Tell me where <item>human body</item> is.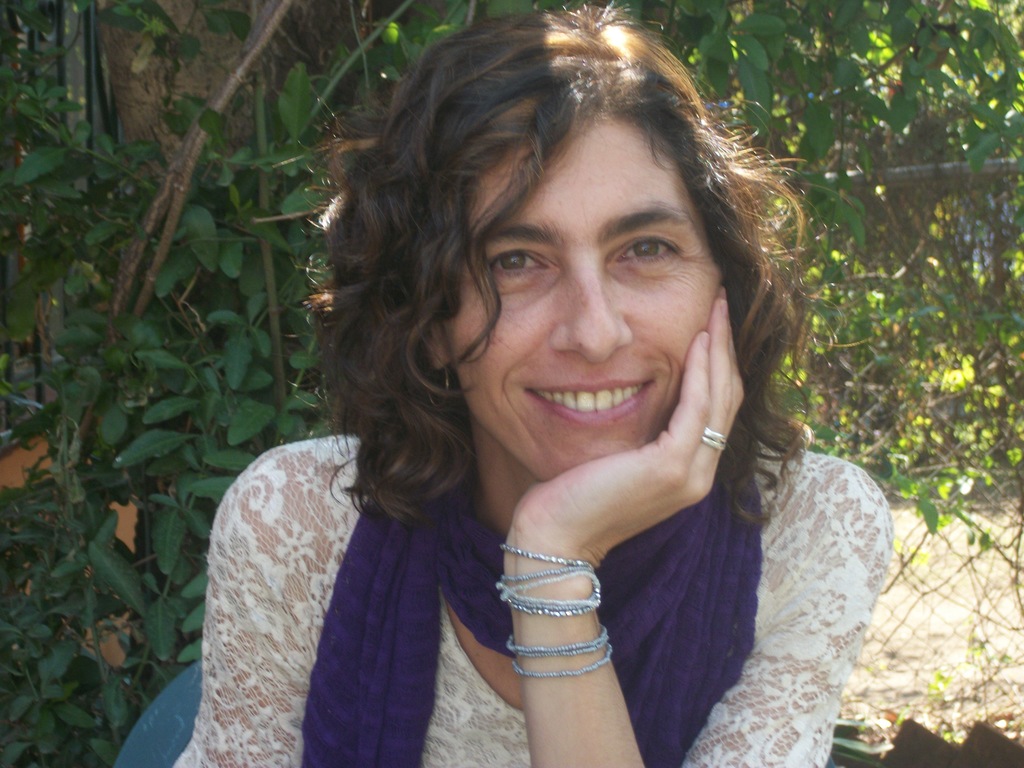
<item>human body</item> is at {"left": 168, "top": 115, "right": 874, "bottom": 753}.
